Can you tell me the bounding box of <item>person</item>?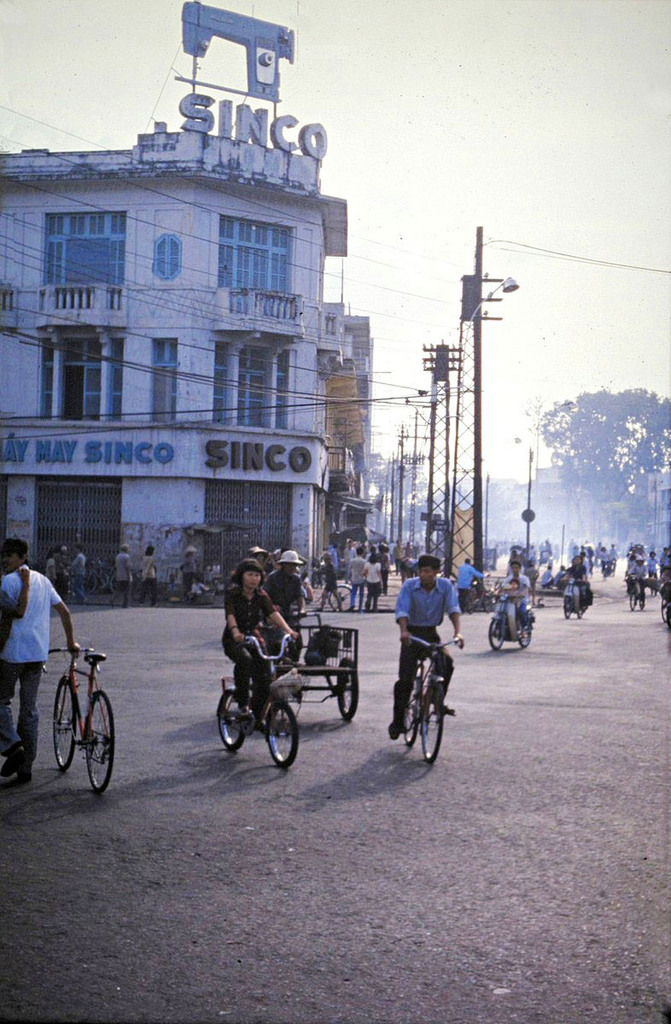
(384,544,469,731).
